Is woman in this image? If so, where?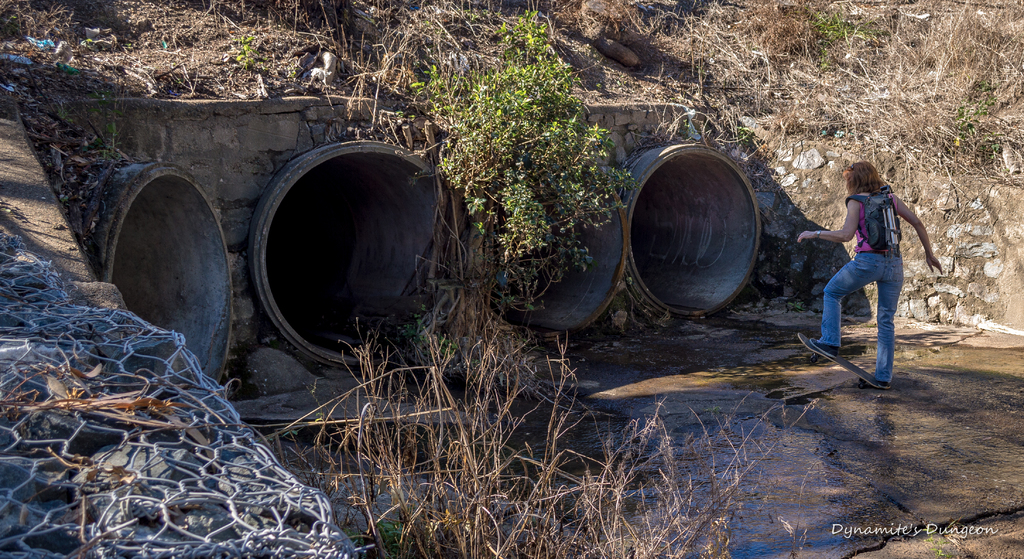
Yes, at region(803, 149, 941, 381).
